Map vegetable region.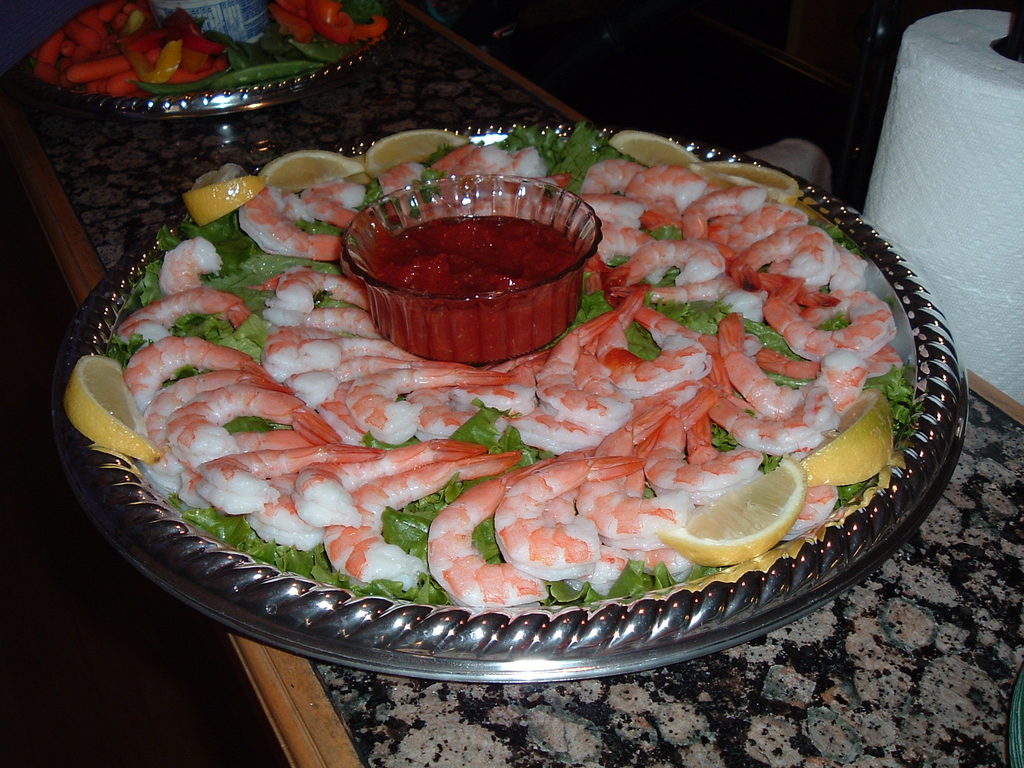
Mapped to pyautogui.locateOnScreen(689, 164, 805, 205).
